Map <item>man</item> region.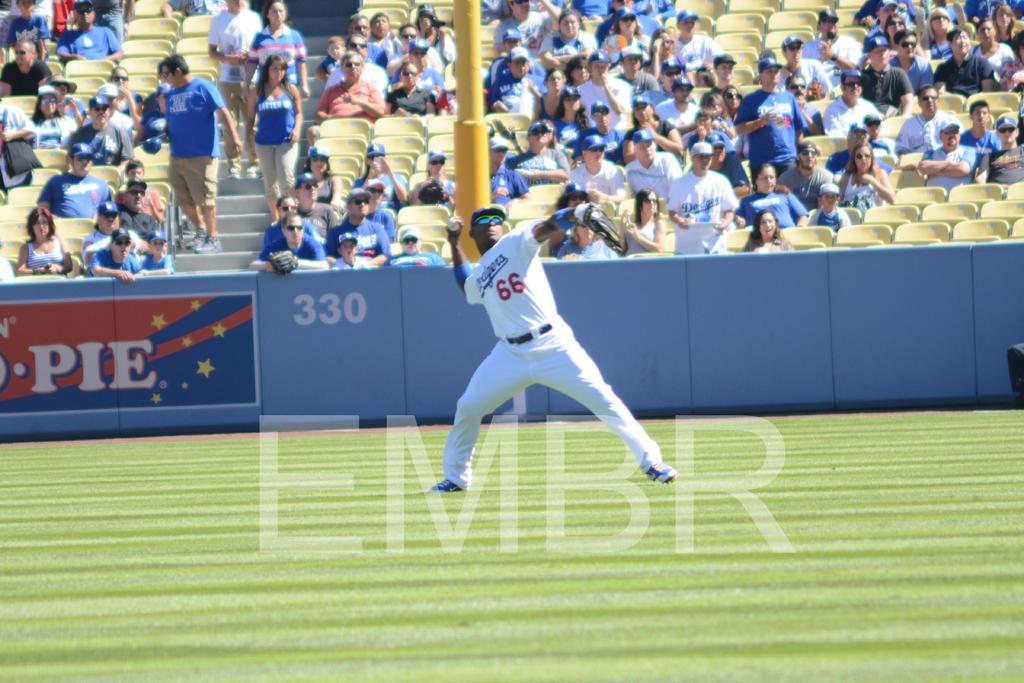
Mapped to [left=779, top=34, right=829, bottom=94].
